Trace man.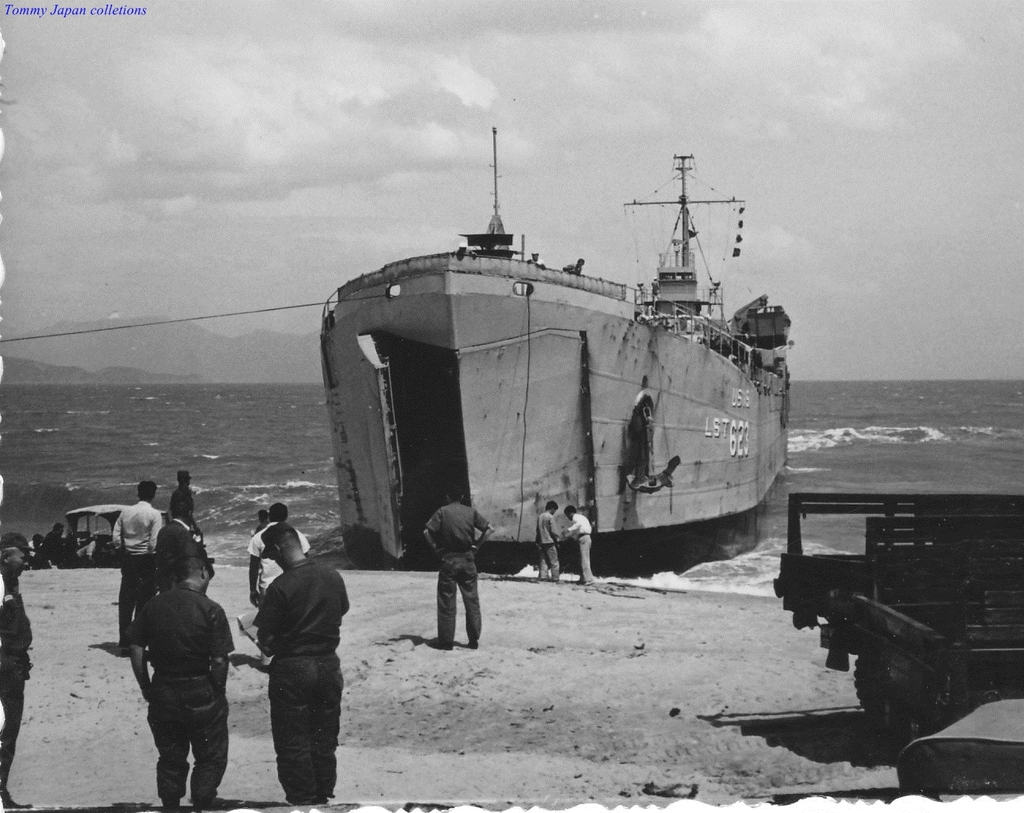
Traced to 0, 535, 40, 806.
